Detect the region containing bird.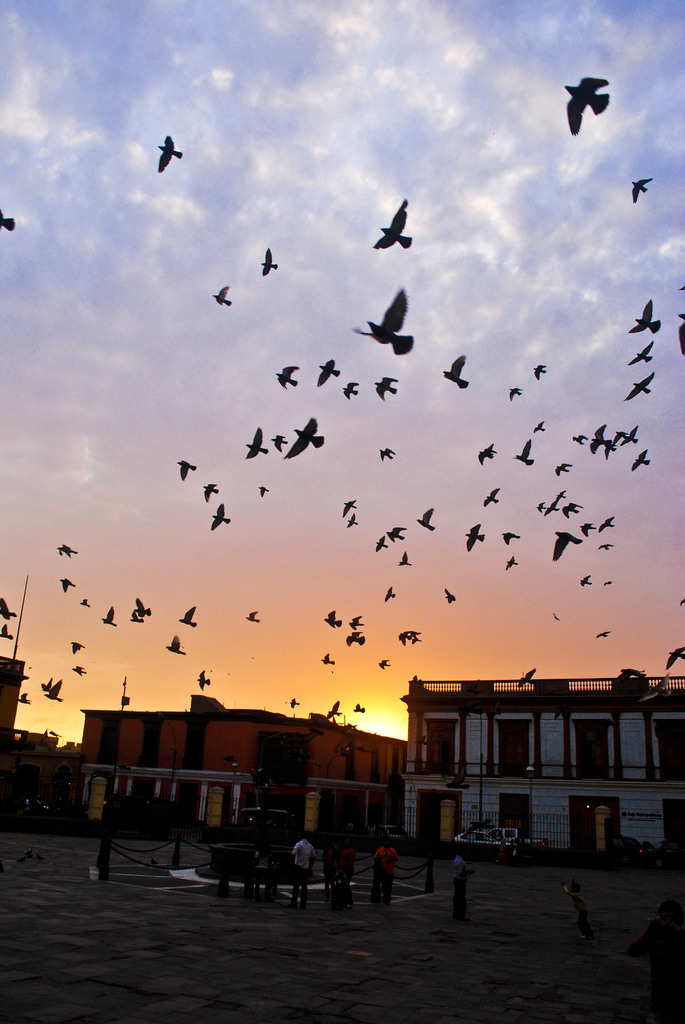
629/339/655/367.
